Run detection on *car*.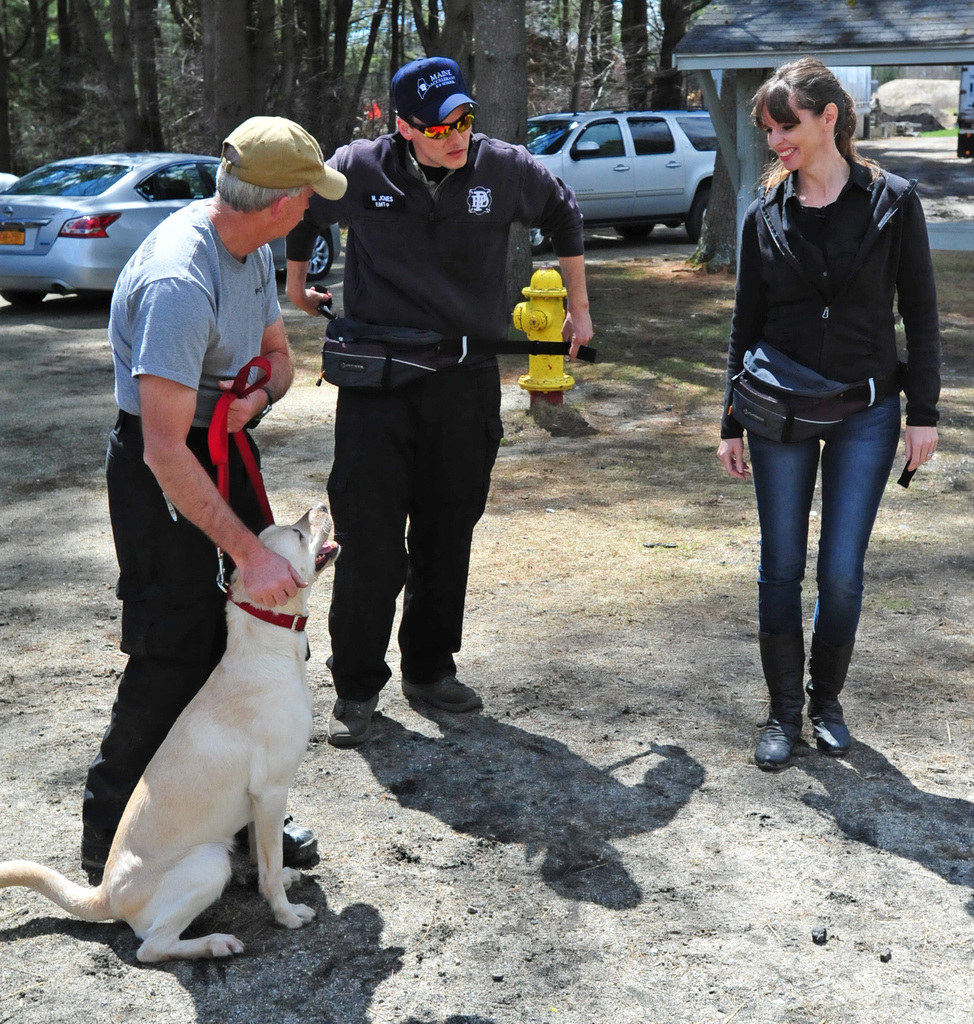
Result: l=525, t=106, r=722, b=235.
